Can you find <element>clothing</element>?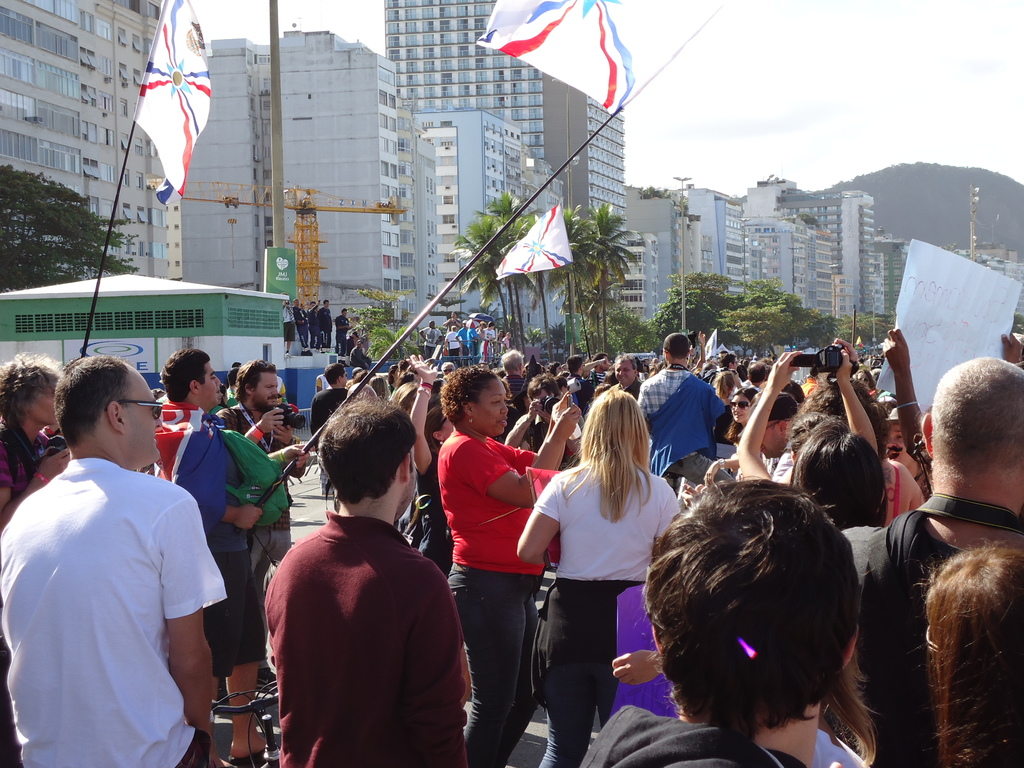
Yes, bounding box: bbox=(153, 401, 263, 678).
